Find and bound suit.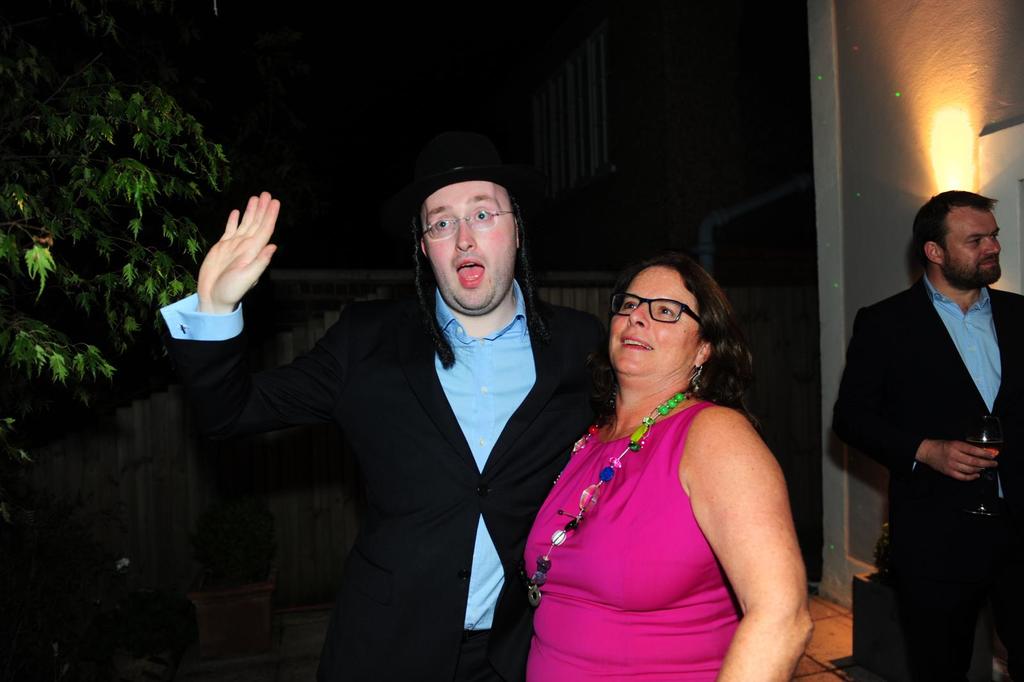
Bound: locate(839, 192, 1020, 660).
